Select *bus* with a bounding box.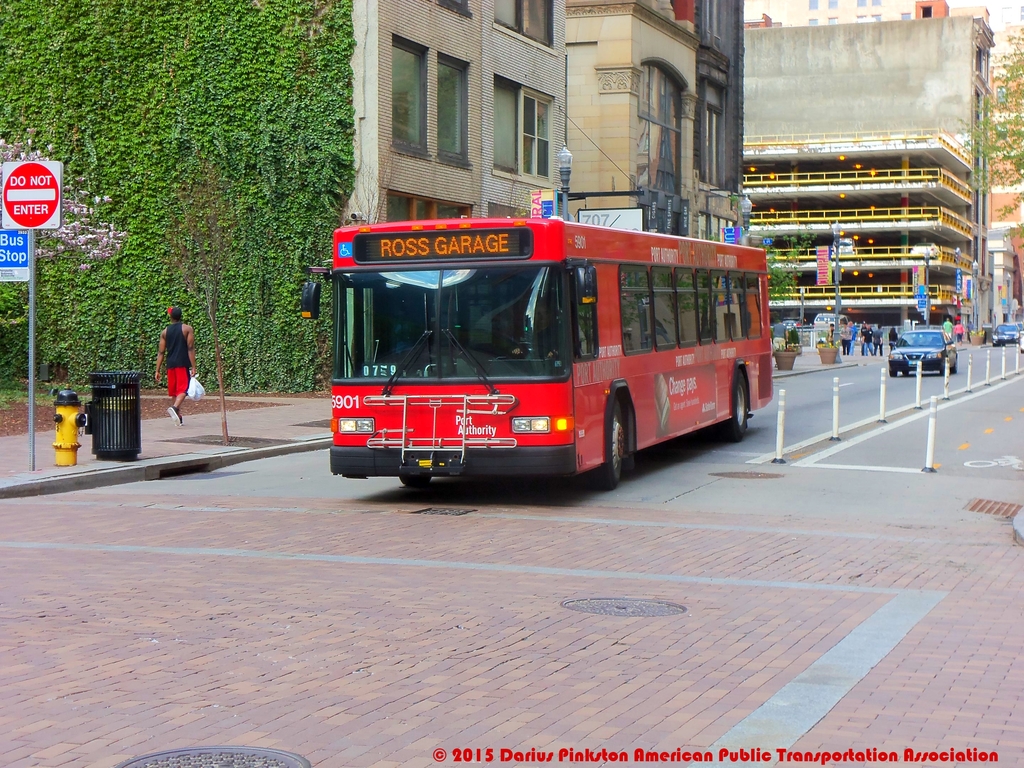
301 205 774 490.
